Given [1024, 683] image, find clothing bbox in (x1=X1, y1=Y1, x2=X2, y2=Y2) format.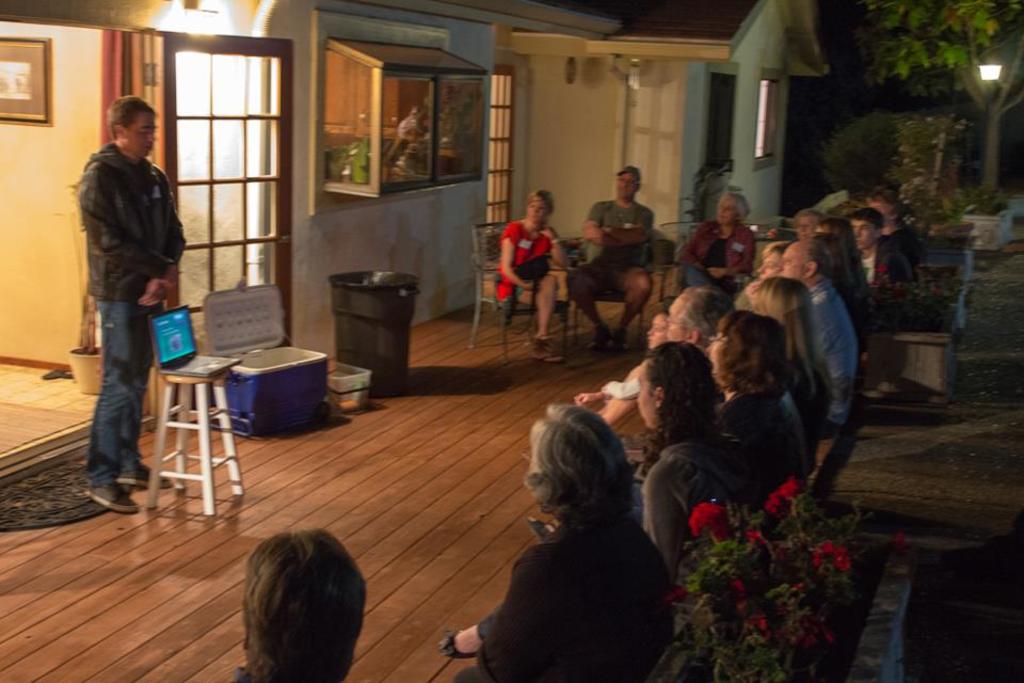
(x1=638, y1=435, x2=756, y2=560).
